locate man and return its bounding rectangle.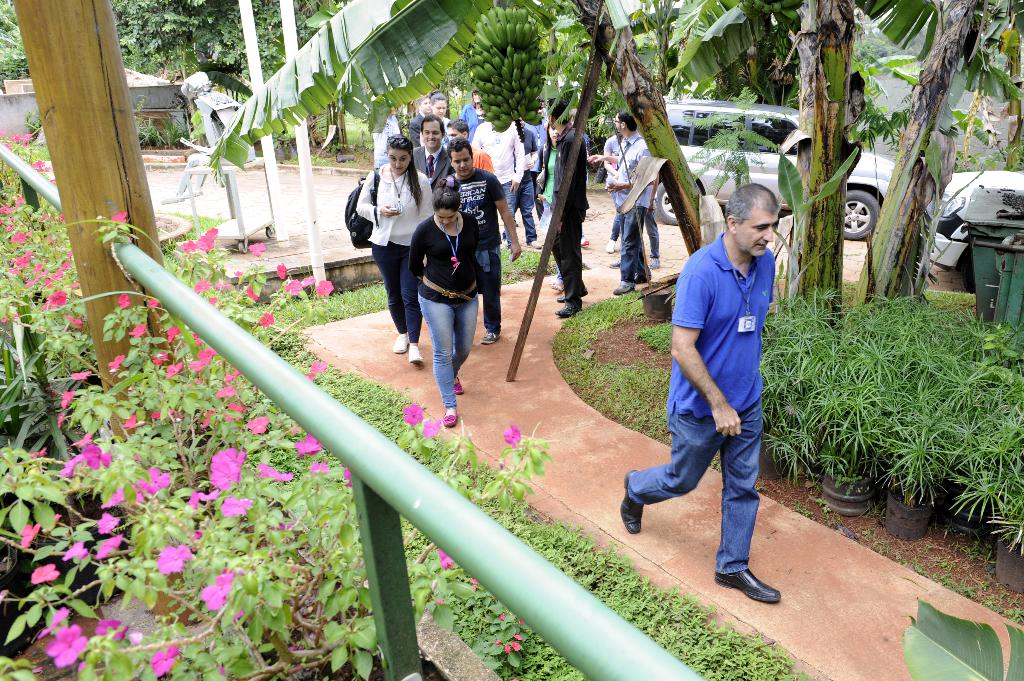
(592, 110, 650, 292).
